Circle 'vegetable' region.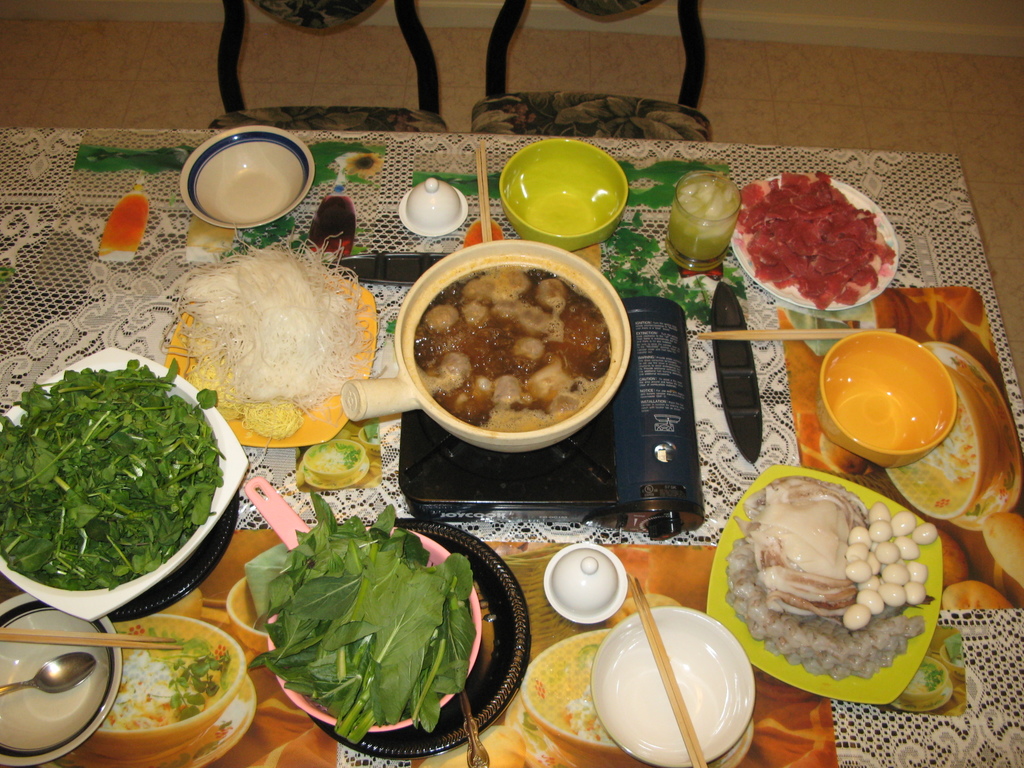
Region: crop(19, 381, 218, 607).
